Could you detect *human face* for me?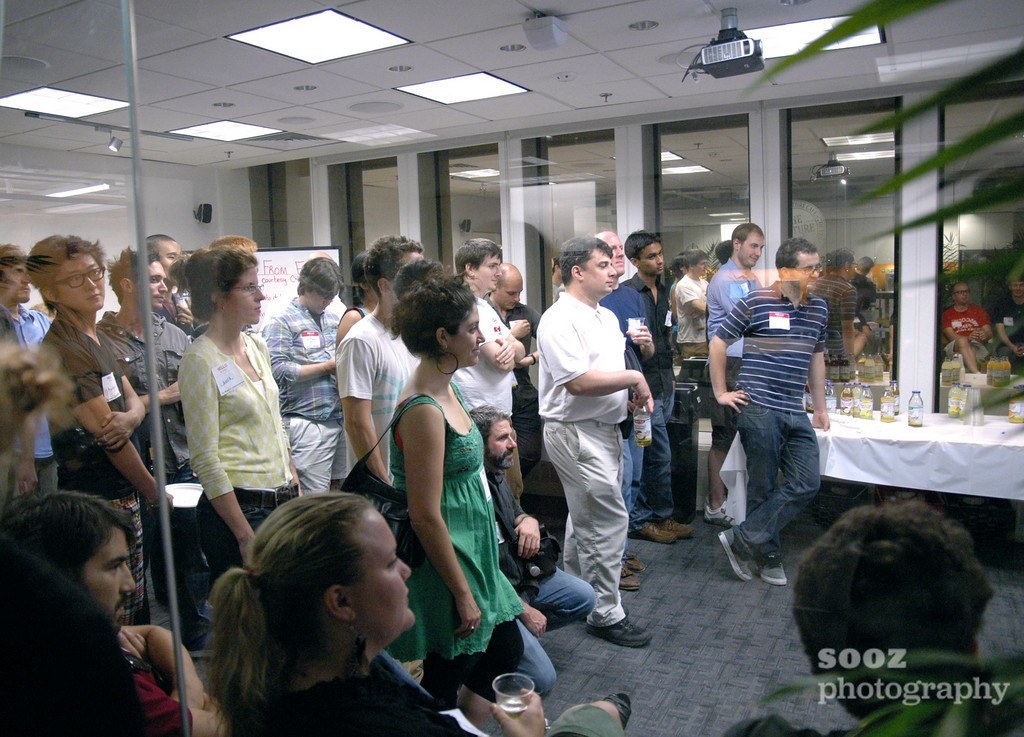
Detection result: left=789, top=250, right=818, bottom=286.
